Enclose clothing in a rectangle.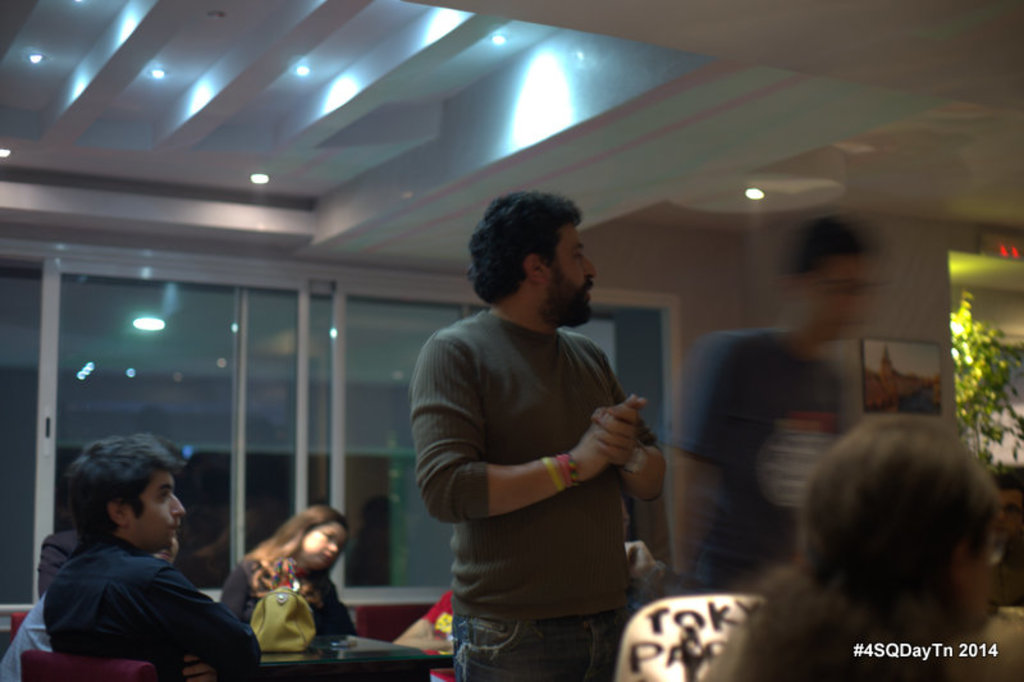
x1=420 y1=581 x2=466 y2=681.
